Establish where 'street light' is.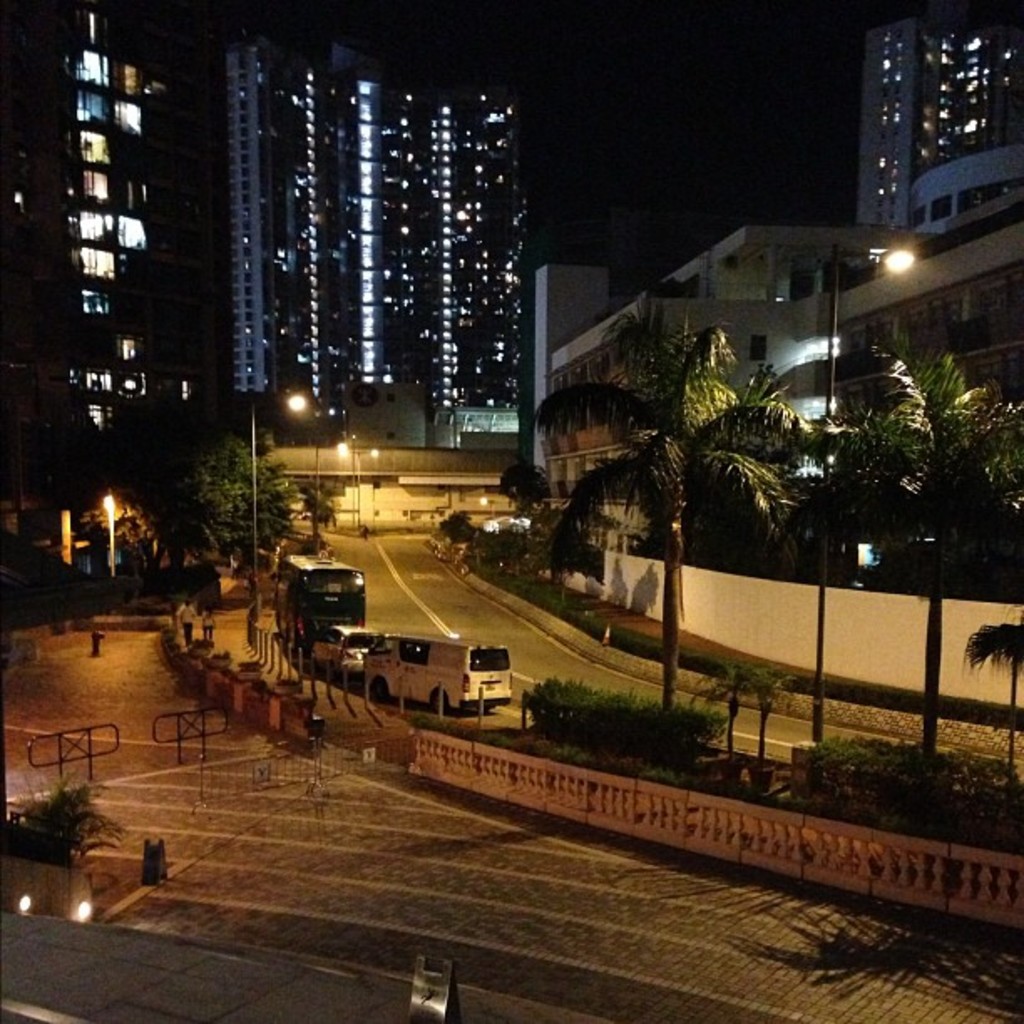
Established at <box>820,236,917,430</box>.
